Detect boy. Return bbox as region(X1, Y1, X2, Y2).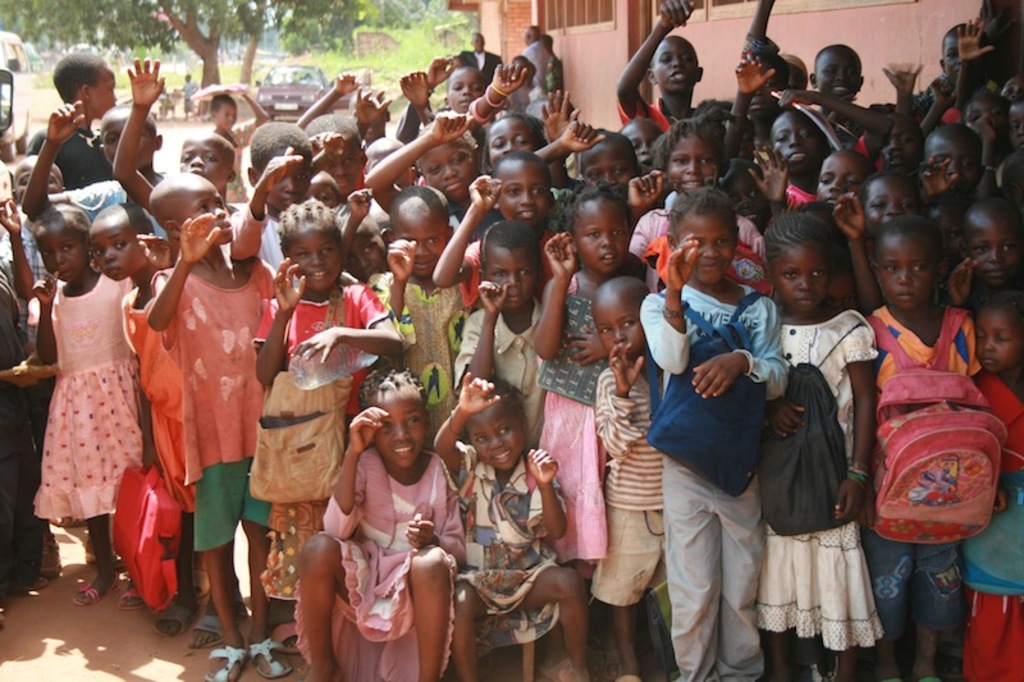
region(920, 127, 978, 223).
